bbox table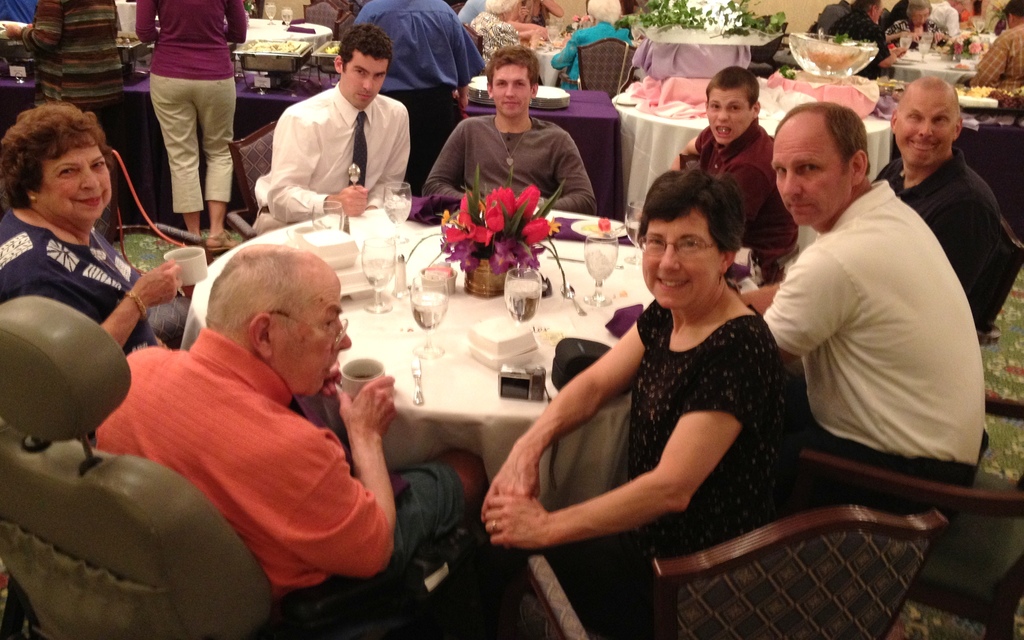
(left=0, top=84, right=632, bottom=231)
